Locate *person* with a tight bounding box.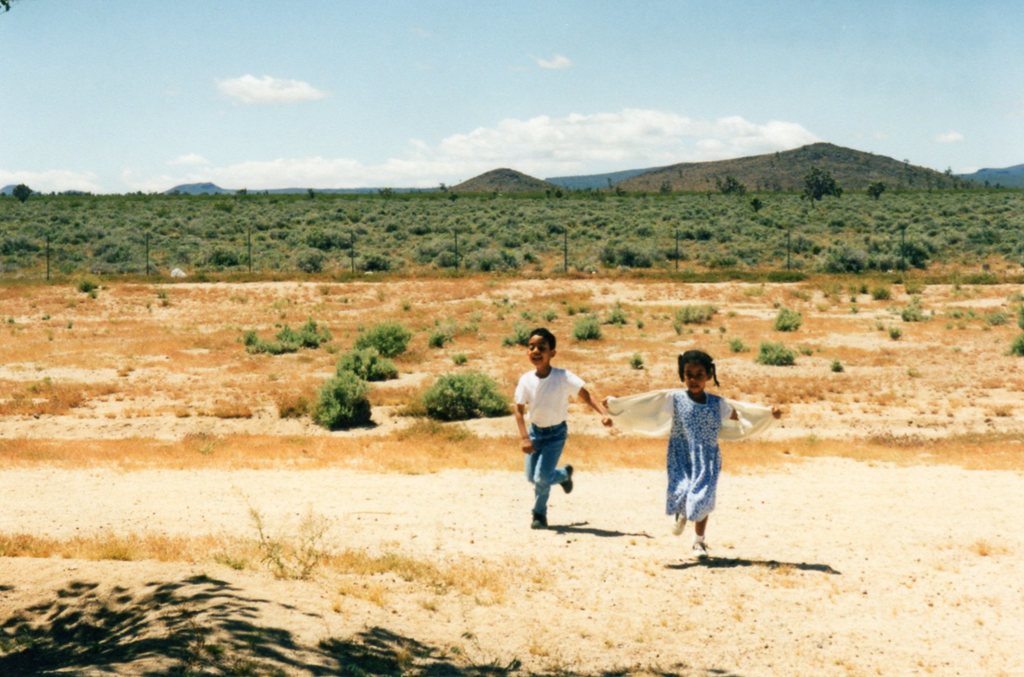
box(601, 343, 782, 564).
